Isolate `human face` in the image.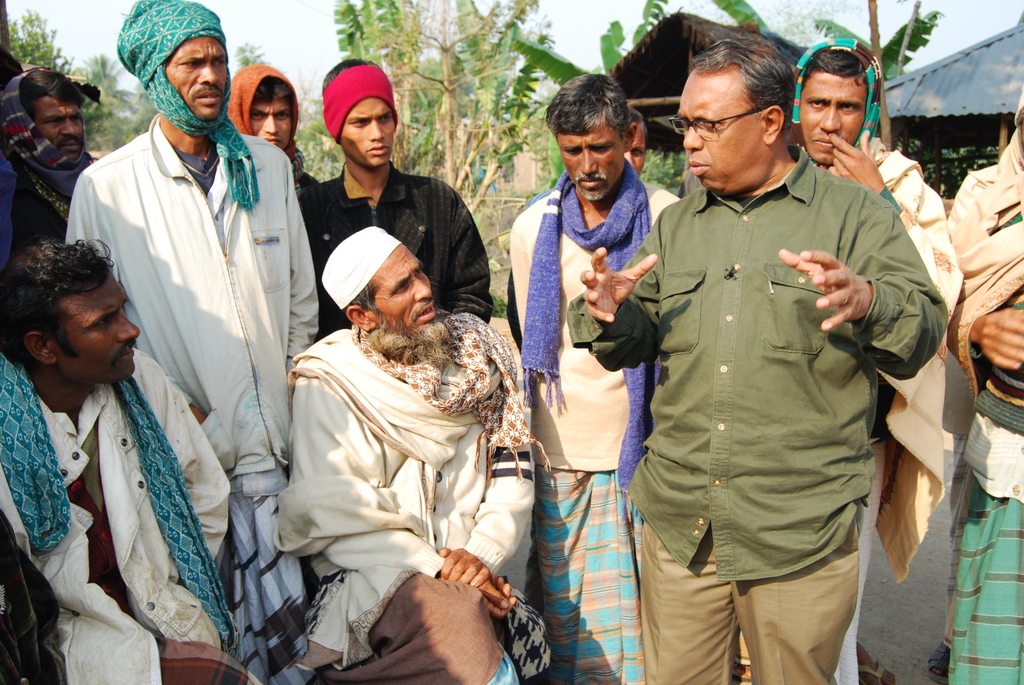
Isolated region: box(54, 278, 139, 381).
